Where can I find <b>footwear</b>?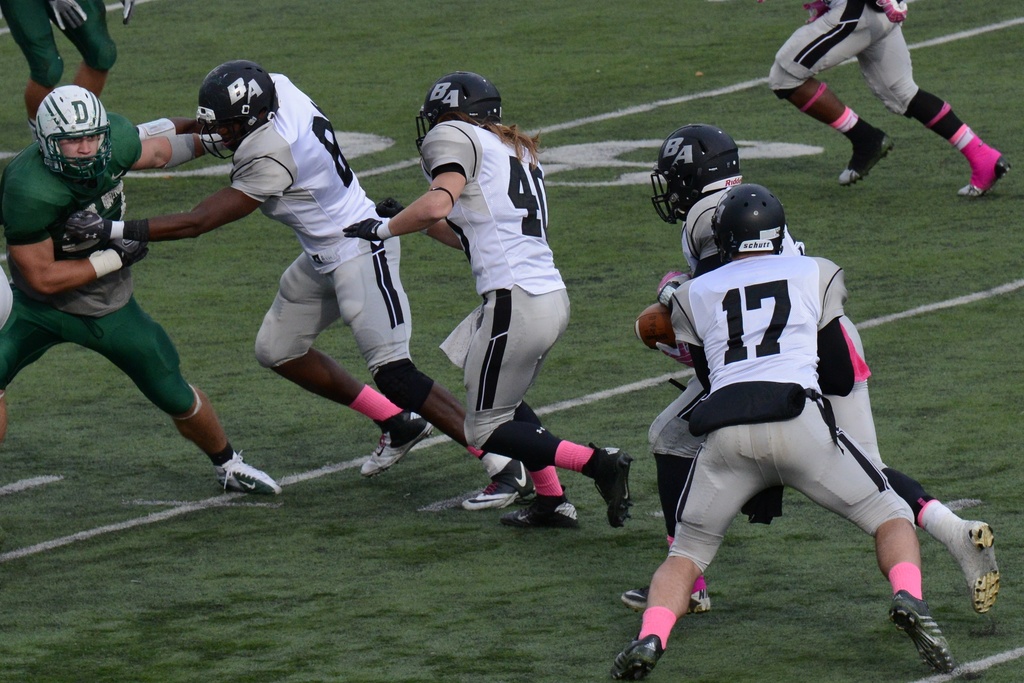
You can find it at region(623, 586, 714, 616).
